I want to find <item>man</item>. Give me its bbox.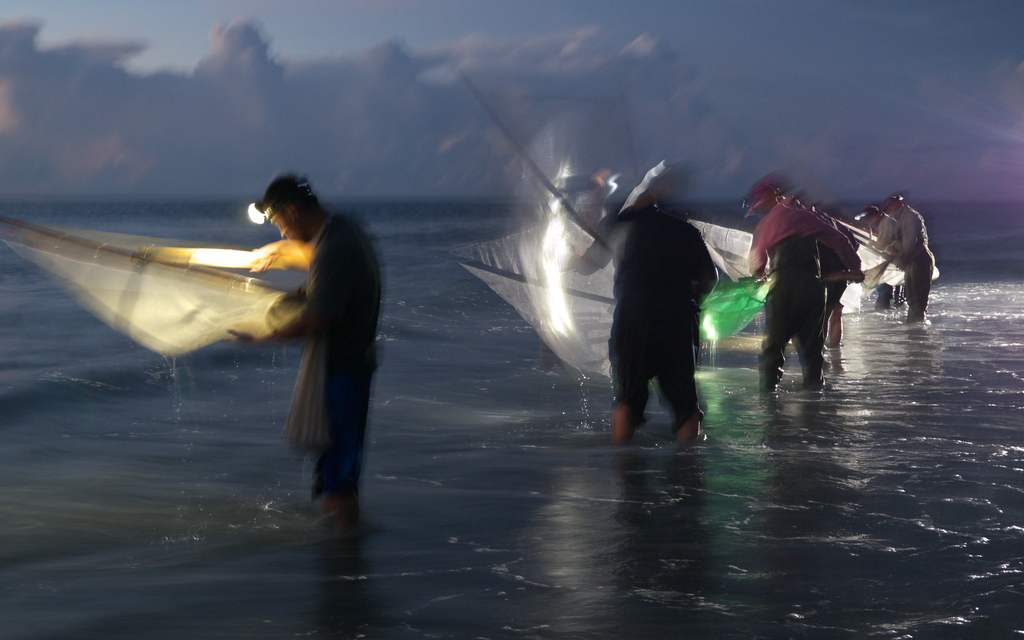
[x1=557, y1=193, x2=724, y2=451].
